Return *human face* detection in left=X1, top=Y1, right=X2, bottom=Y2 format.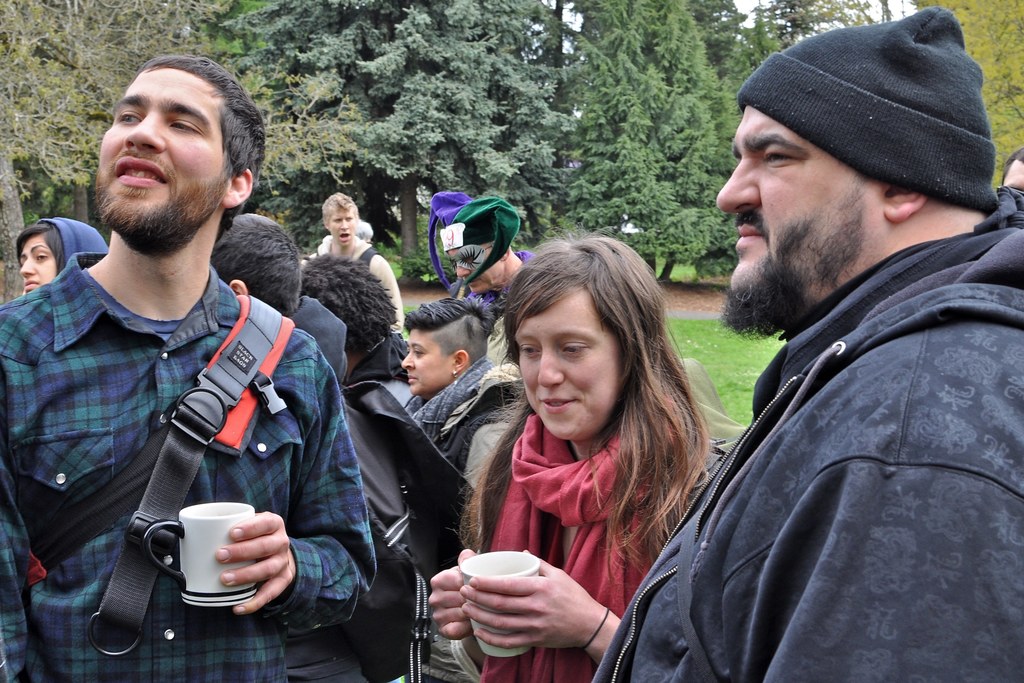
left=331, top=208, right=353, bottom=245.
